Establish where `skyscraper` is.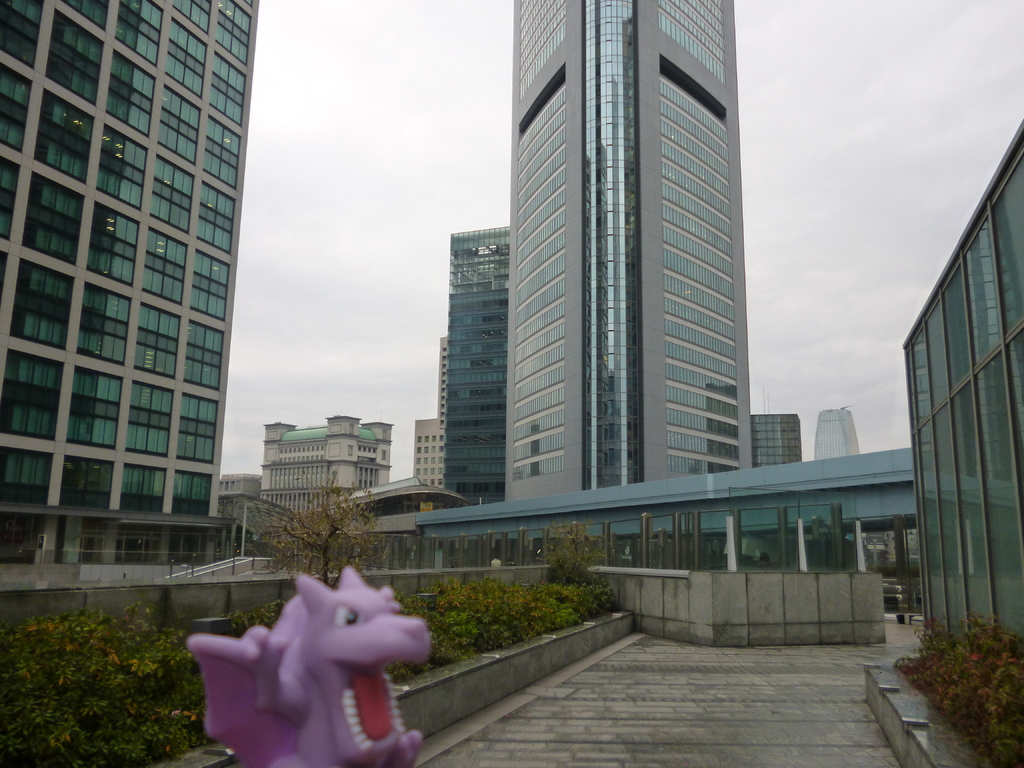
Established at (253, 410, 385, 523).
